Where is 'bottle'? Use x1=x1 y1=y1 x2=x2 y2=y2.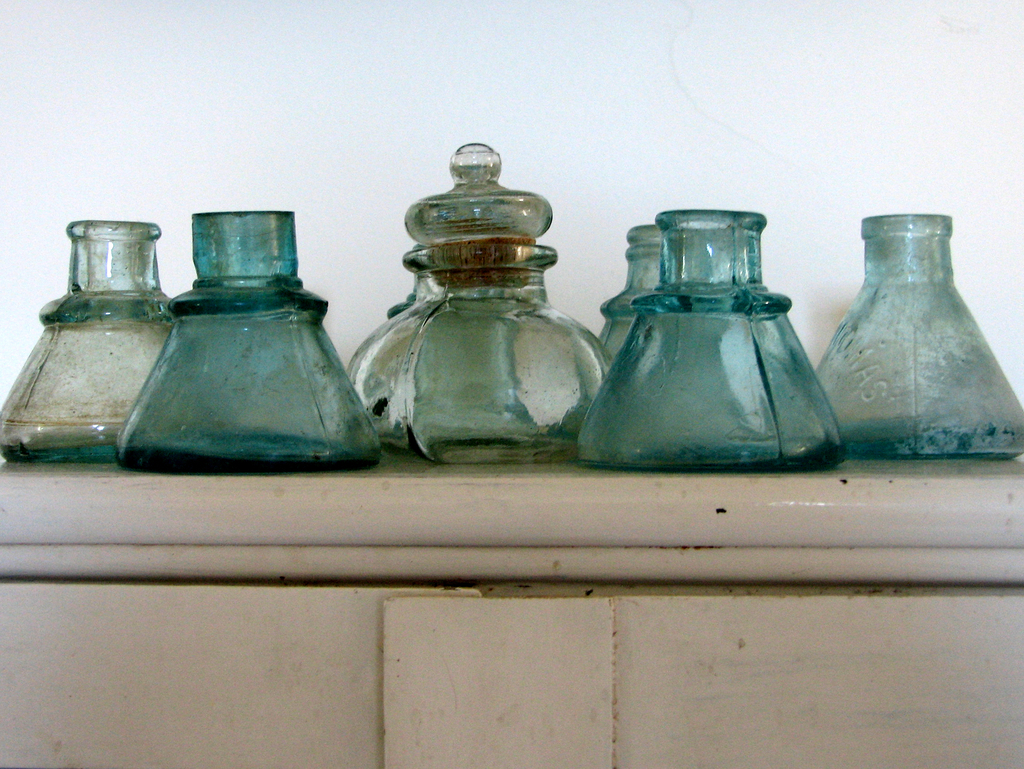
x1=812 y1=213 x2=1023 y2=462.
